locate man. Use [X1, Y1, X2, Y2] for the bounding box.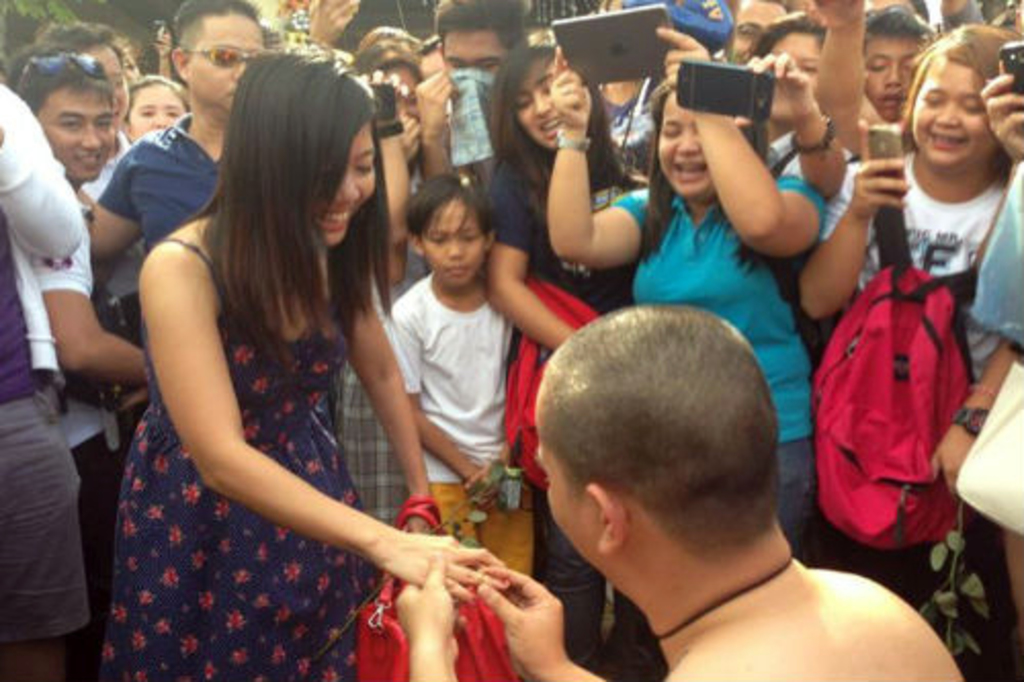
[10, 57, 150, 520].
